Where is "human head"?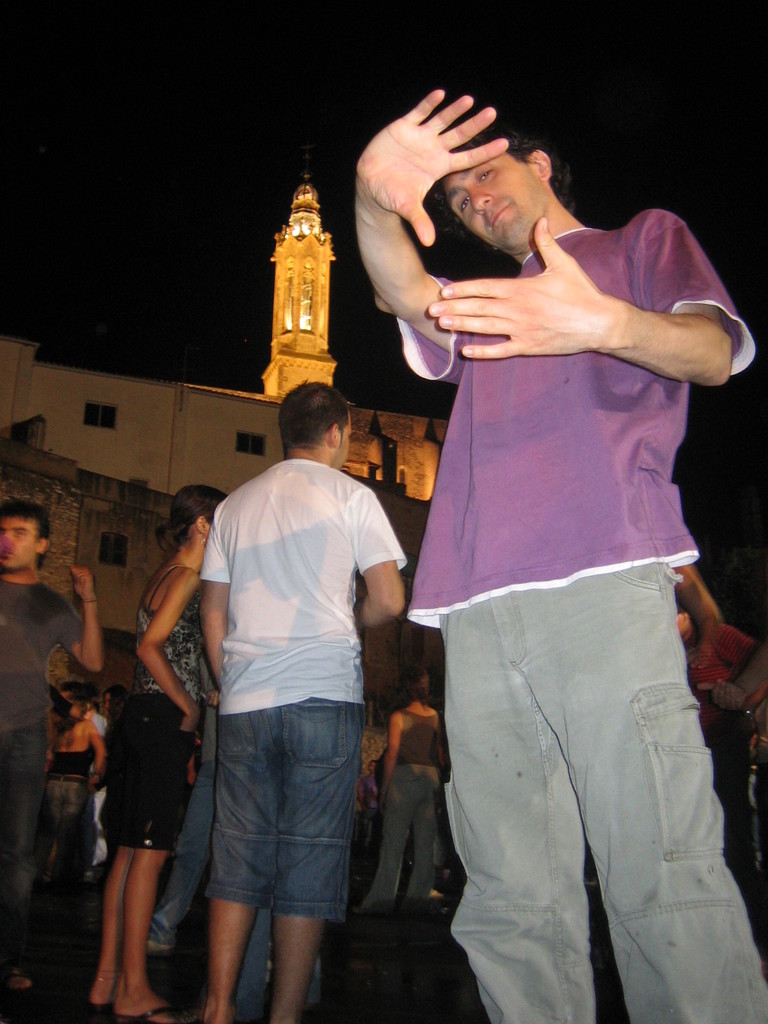
[172, 486, 233, 559].
